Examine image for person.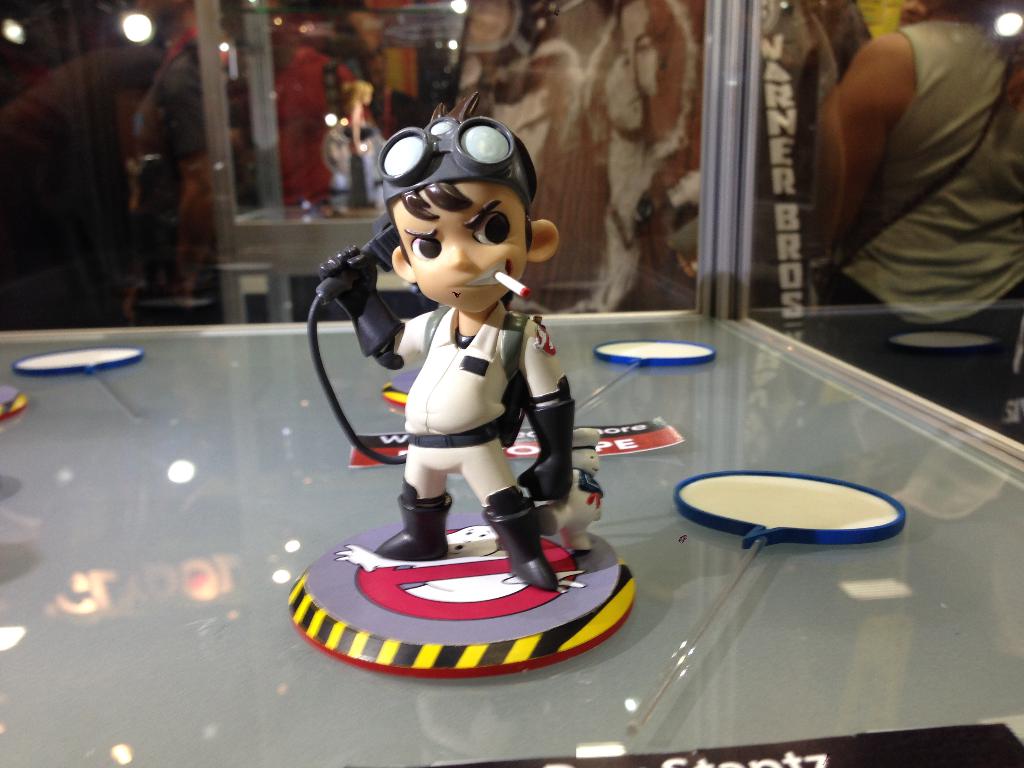
Examination result: select_region(793, 0, 1023, 437).
